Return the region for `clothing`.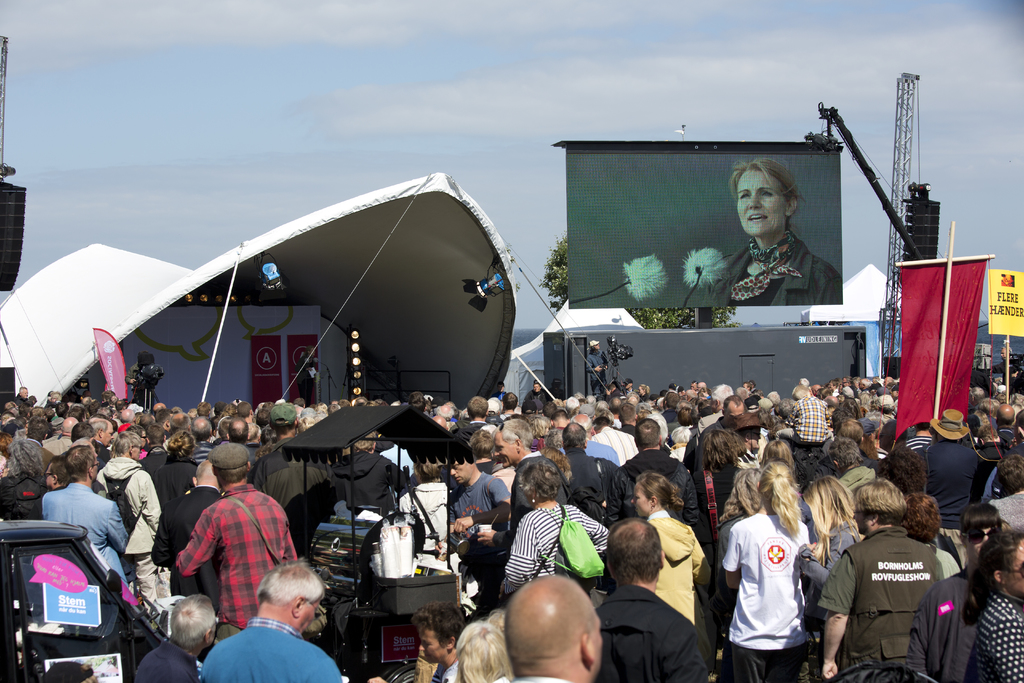
BBox(176, 487, 321, 631).
